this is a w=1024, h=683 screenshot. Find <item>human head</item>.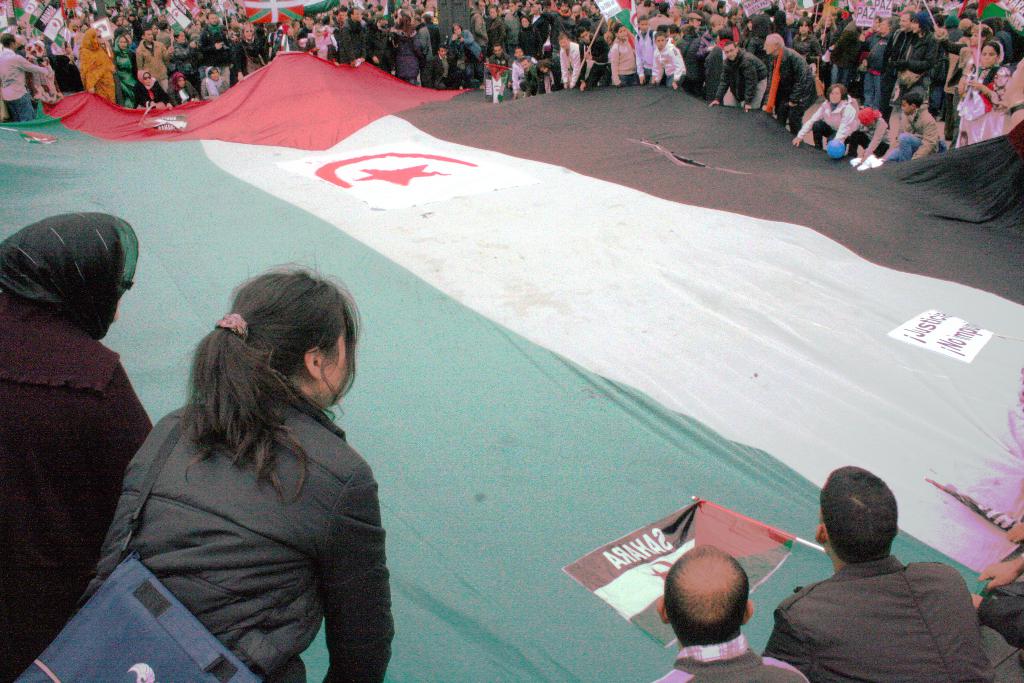
Bounding box: region(520, 58, 531, 70).
